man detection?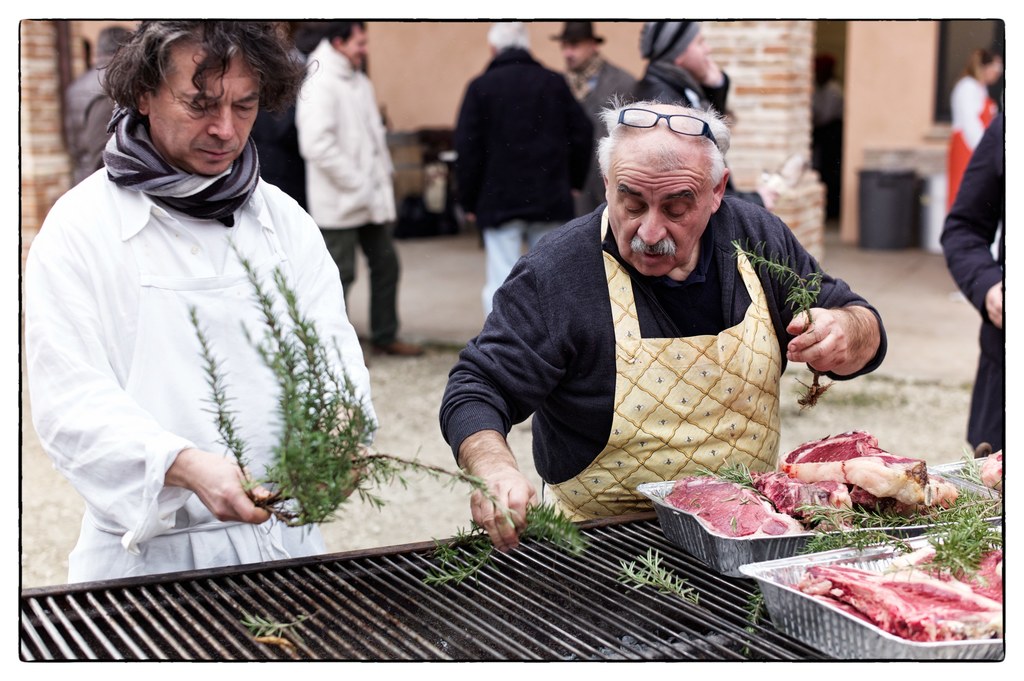
BBox(441, 13, 605, 331)
